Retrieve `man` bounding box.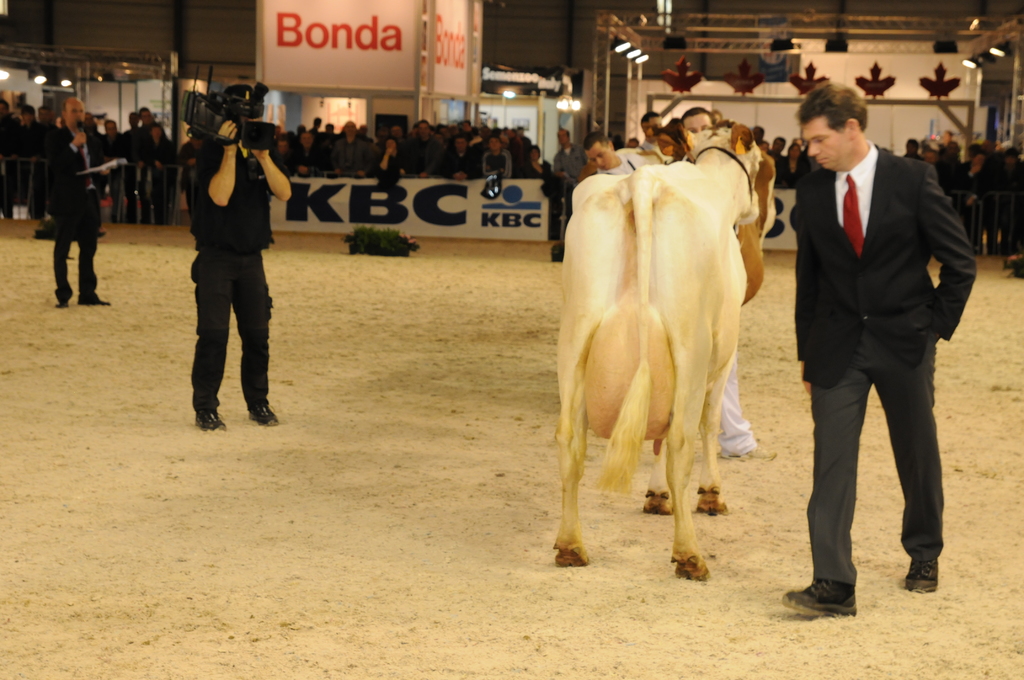
Bounding box: x1=181, y1=100, x2=292, y2=446.
